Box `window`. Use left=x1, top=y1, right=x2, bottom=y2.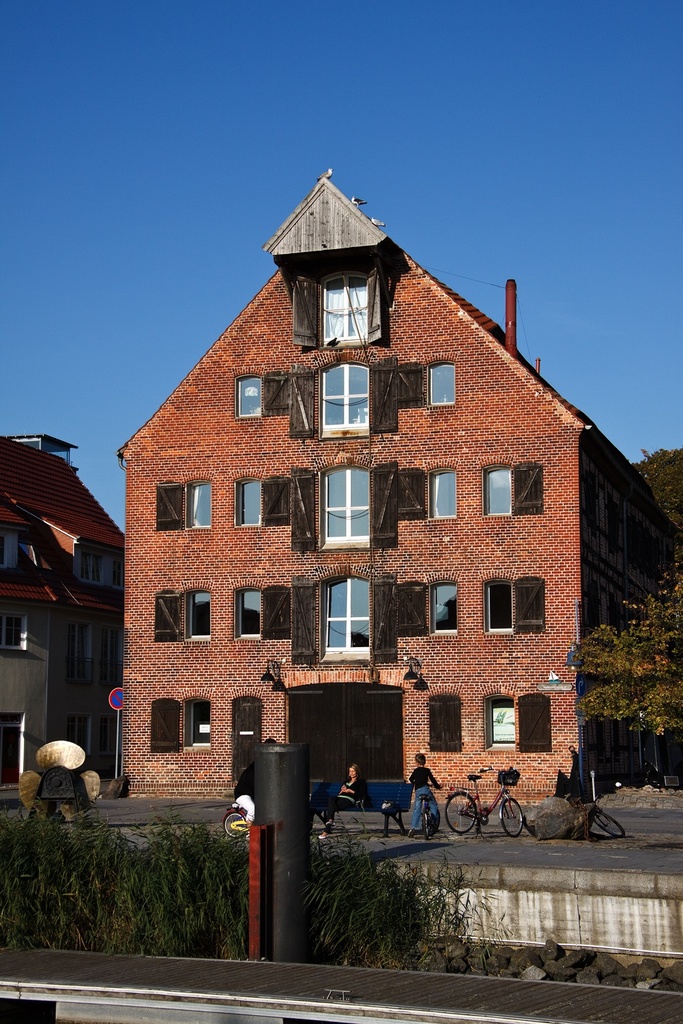
left=148, top=577, right=214, bottom=640.
